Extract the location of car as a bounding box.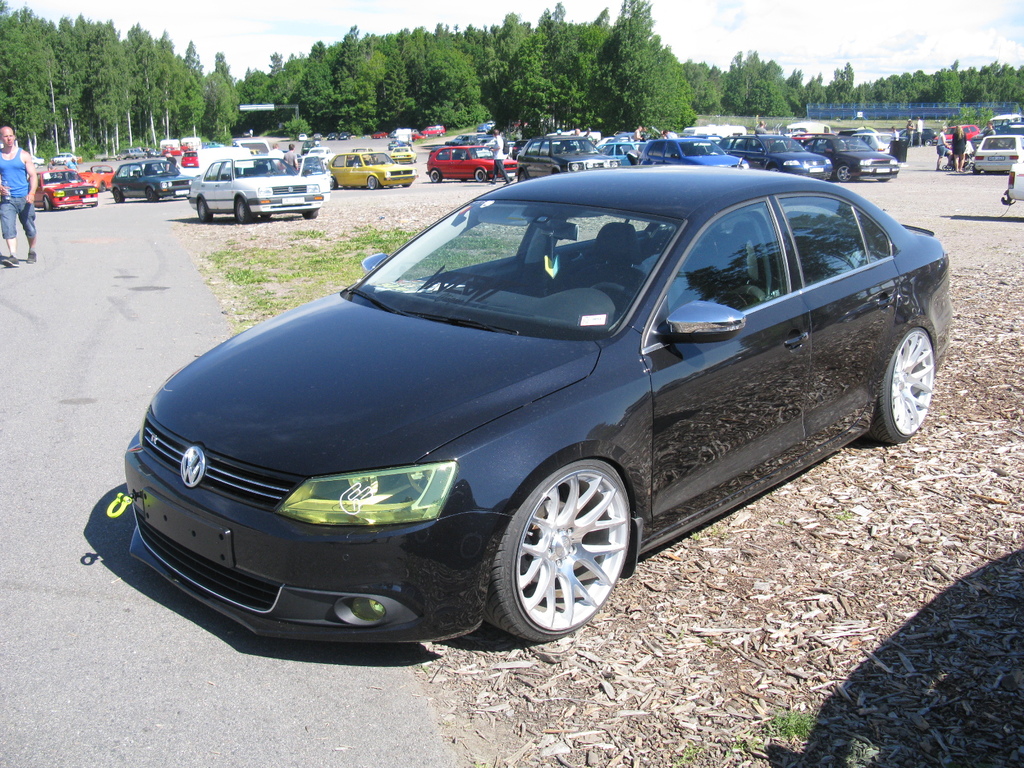
(99,150,947,653).
